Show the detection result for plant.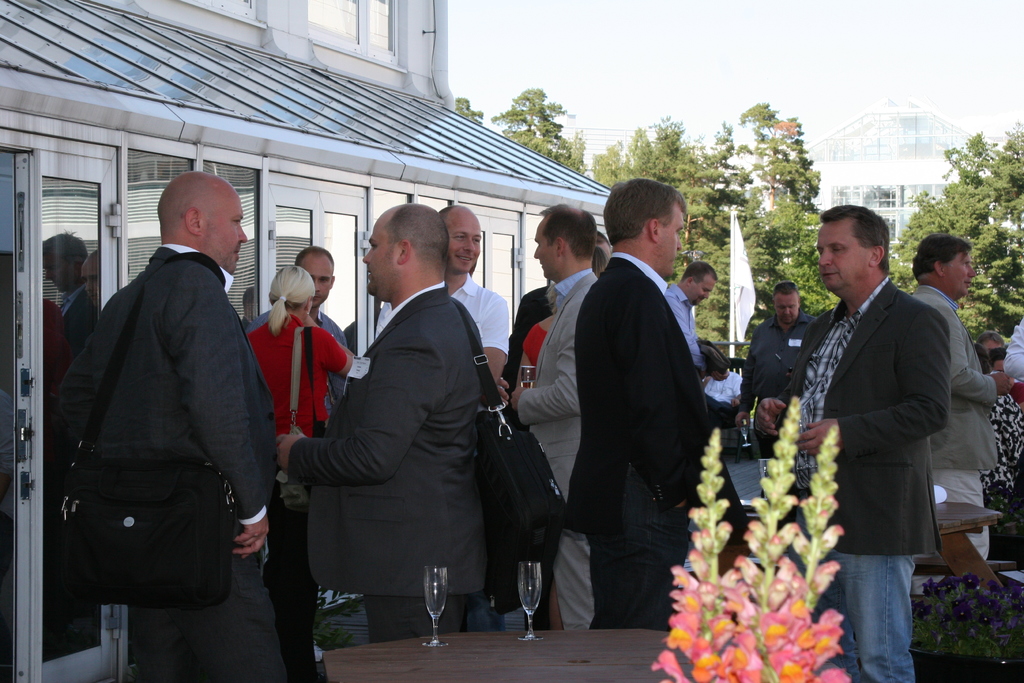
774, 421, 855, 682.
